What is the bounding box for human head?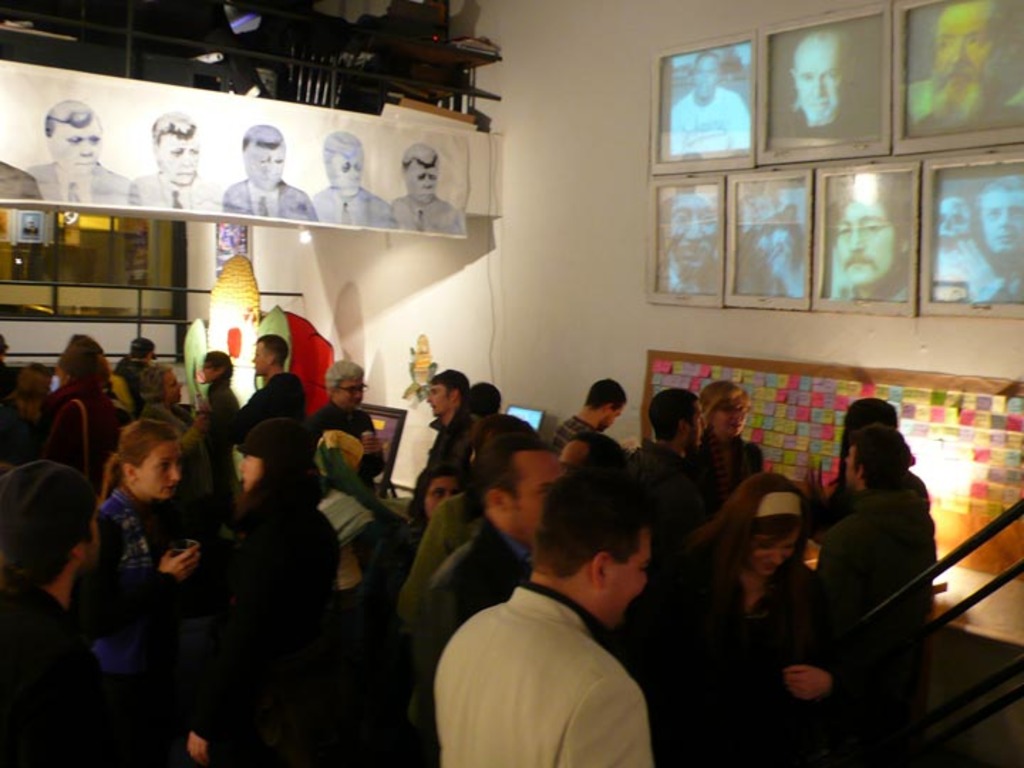
(687, 48, 722, 94).
